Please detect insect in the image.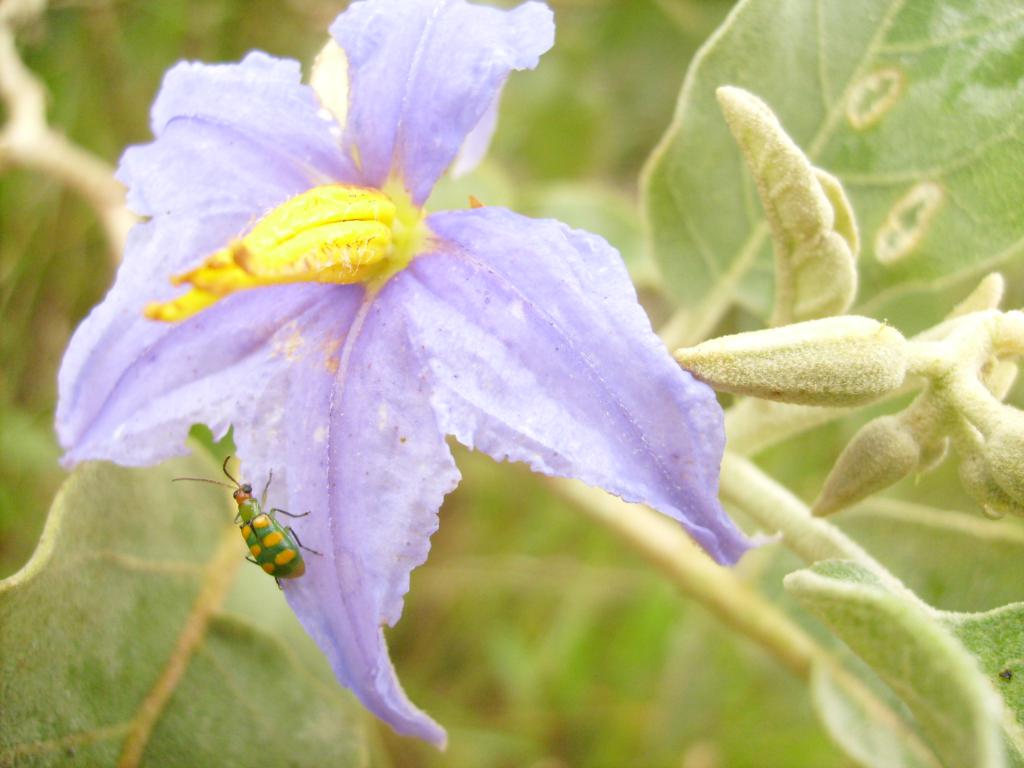
box=[166, 456, 323, 590].
